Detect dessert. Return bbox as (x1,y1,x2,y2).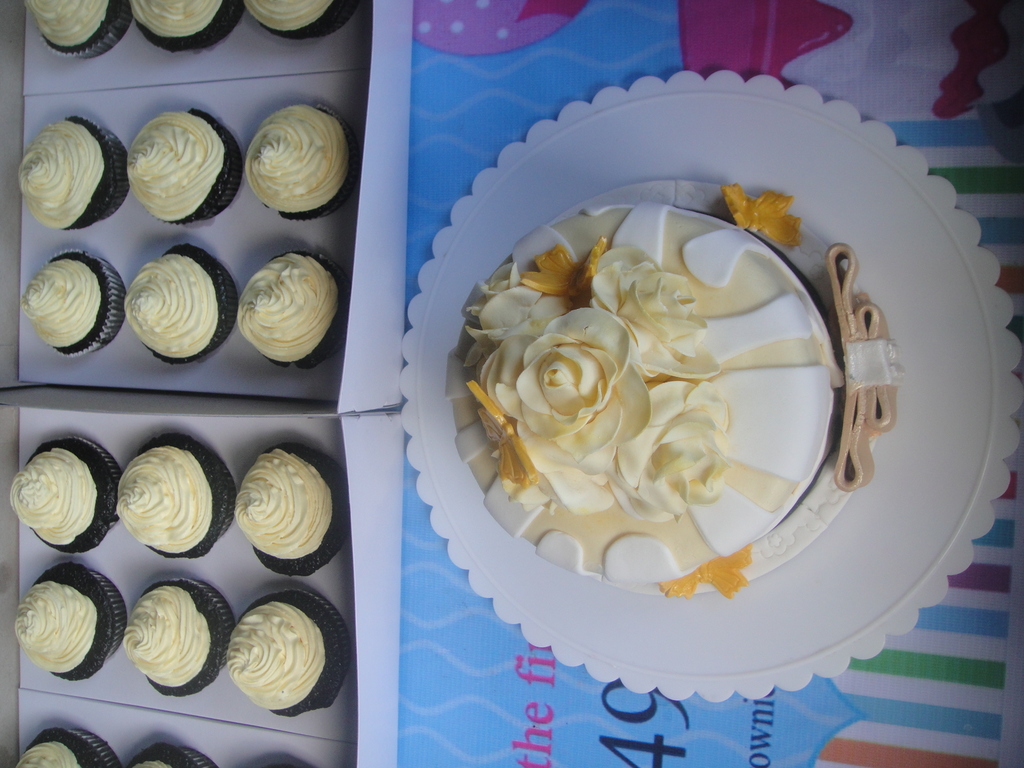
(235,0,356,38).
